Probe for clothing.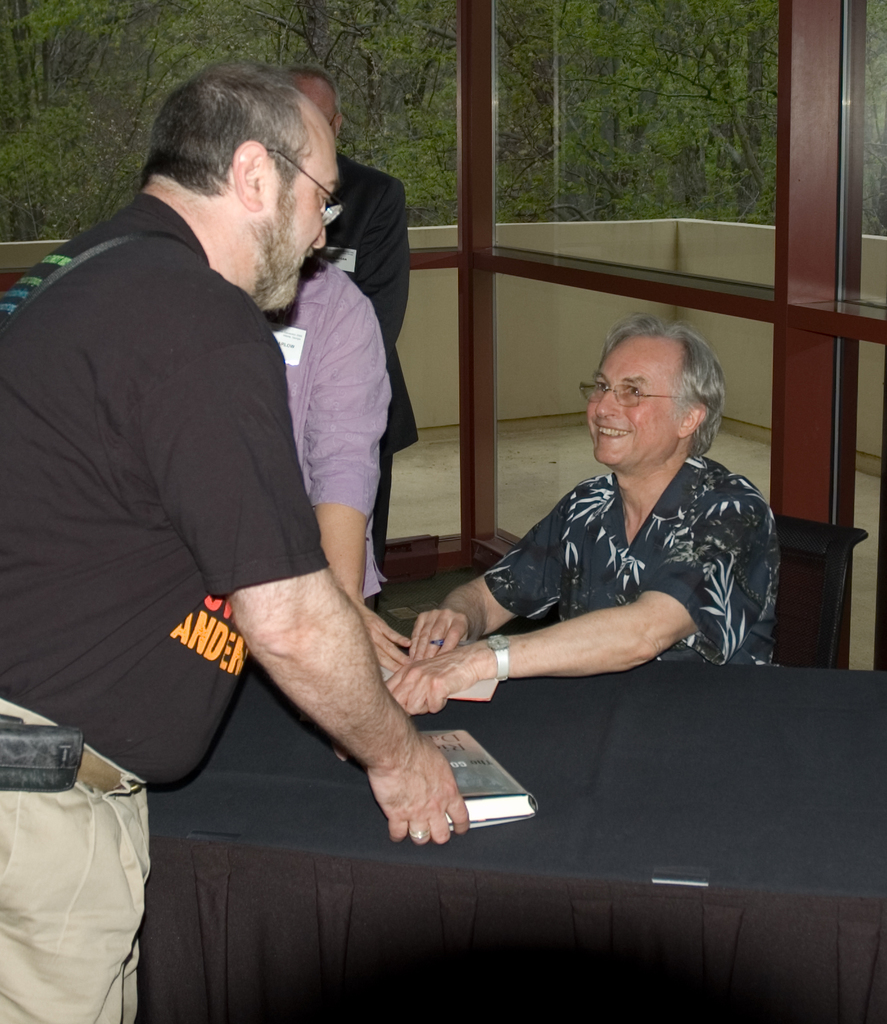
Probe result: x1=4 y1=185 x2=331 y2=783.
